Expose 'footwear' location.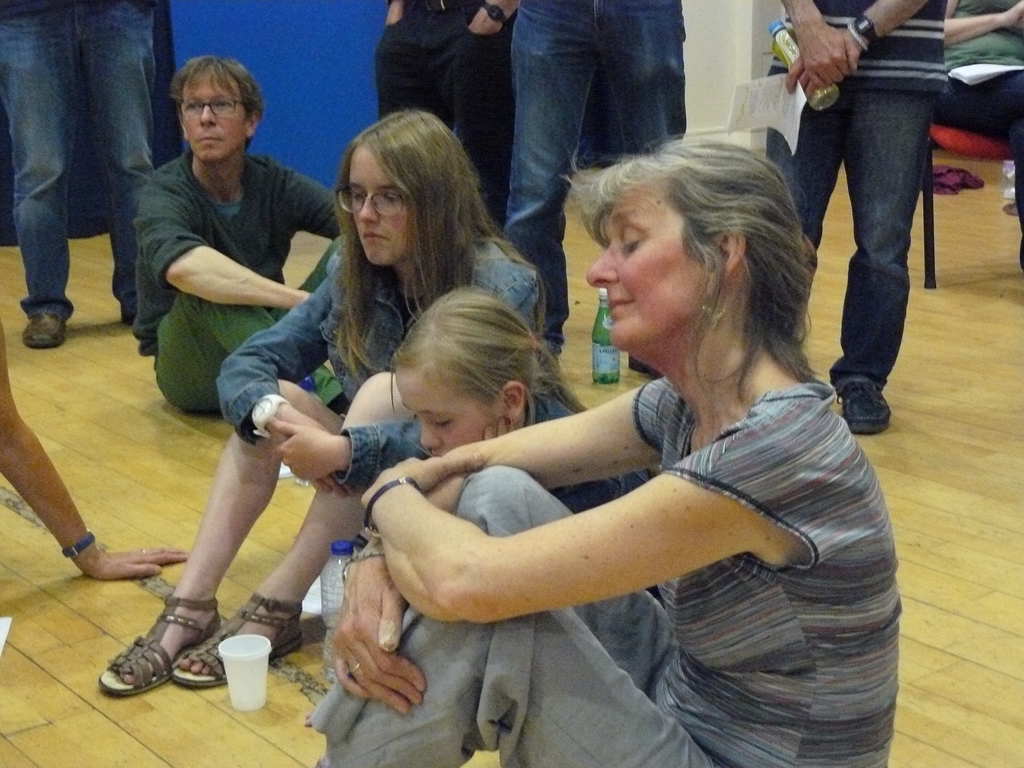
Exposed at (92,587,221,700).
